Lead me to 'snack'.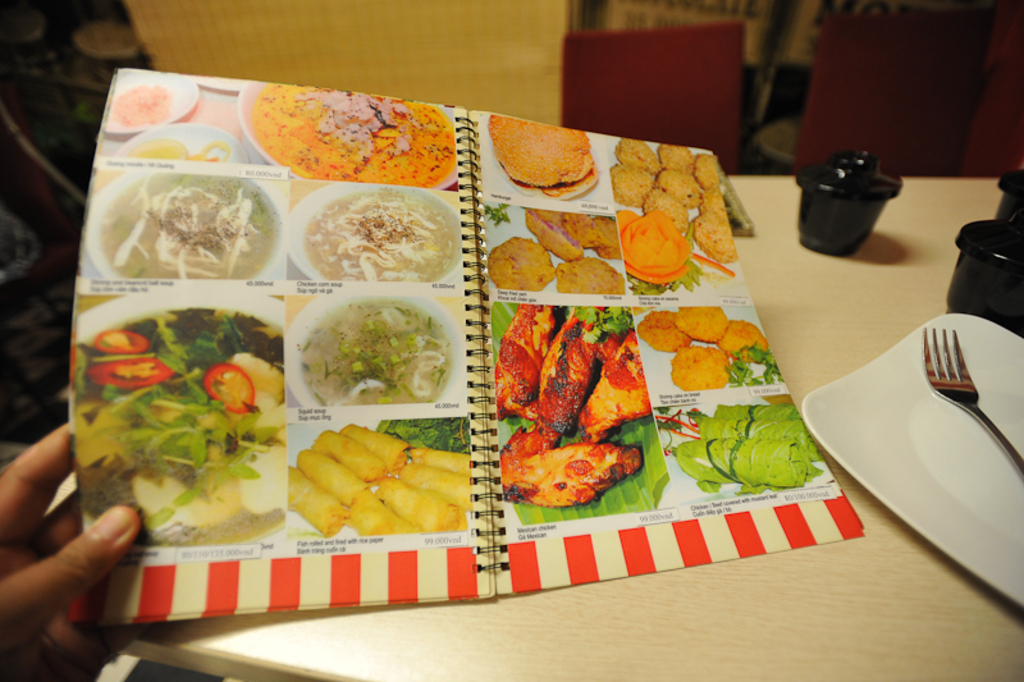
Lead to l=636, t=311, r=704, b=353.
